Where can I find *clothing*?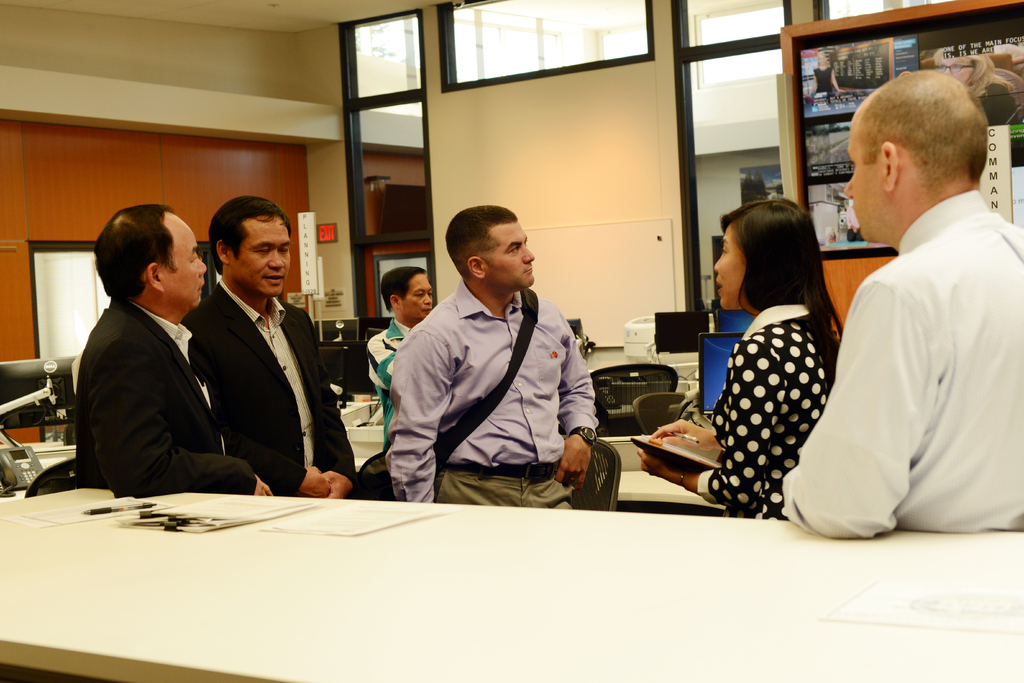
You can find it at locate(695, 293, 835, 523).
